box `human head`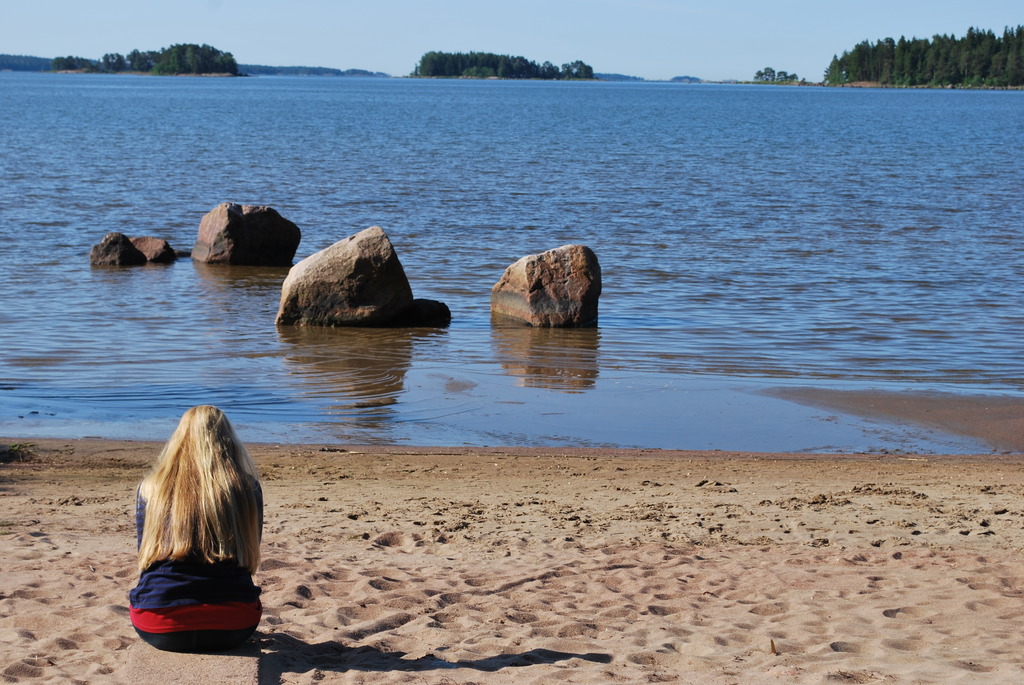
Rect(158, 405, 240, 475)
